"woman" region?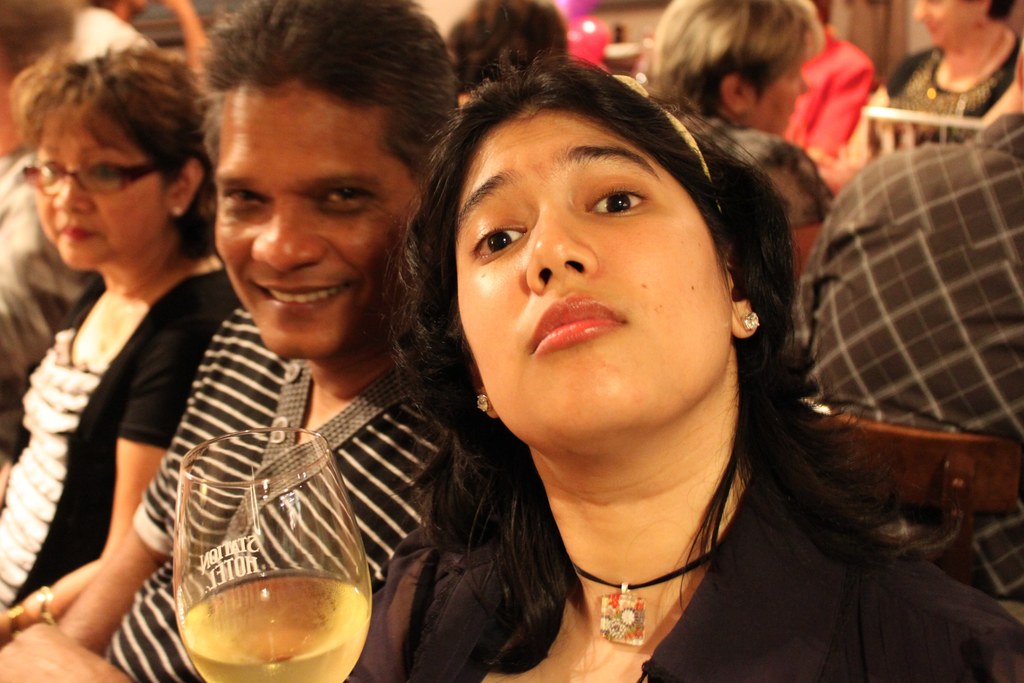
box=[319, 45, 956, 667]
